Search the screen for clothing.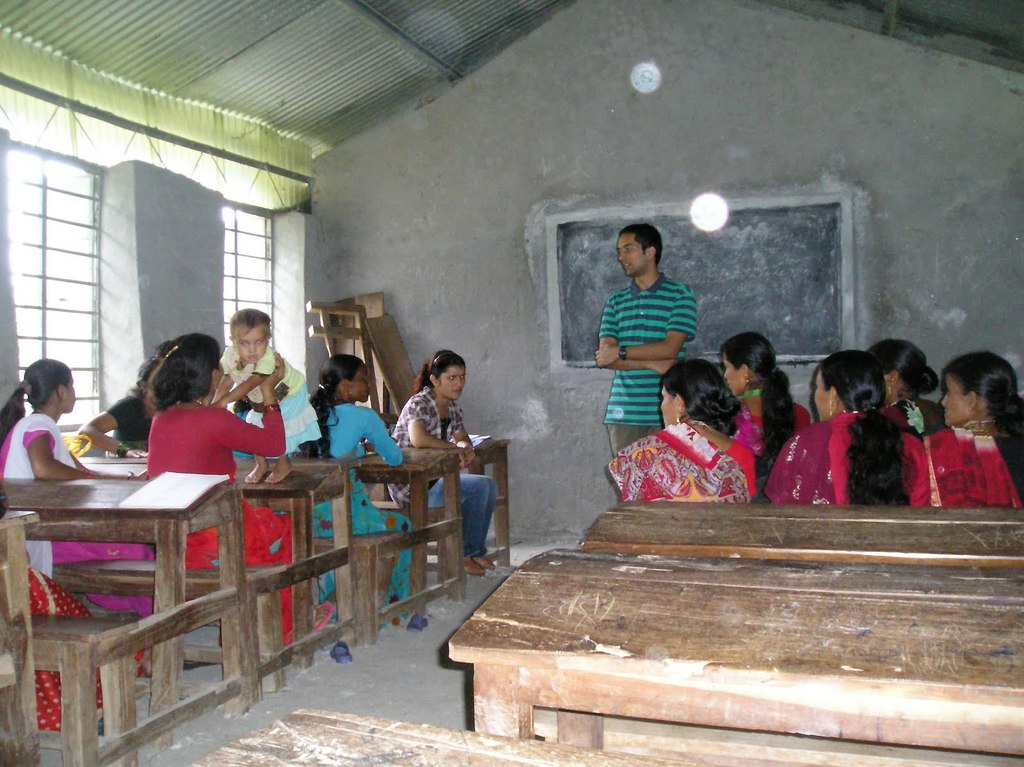
Found at left=28, top=562, right=102, bottom=736.
